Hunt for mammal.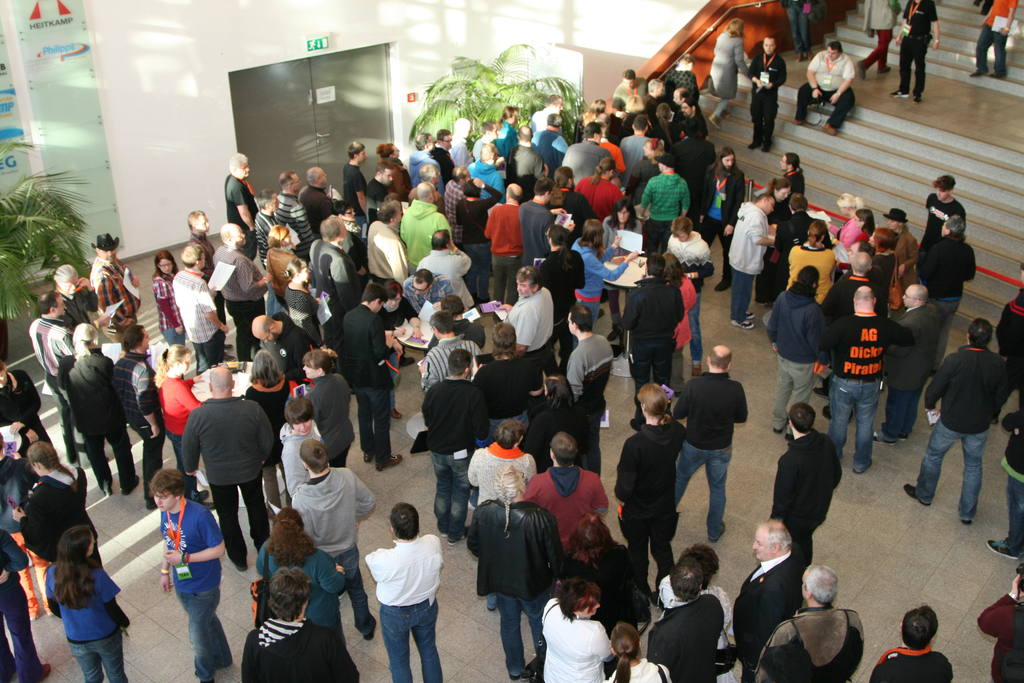
Hunted down at <box>112,320,168,504</box>.
